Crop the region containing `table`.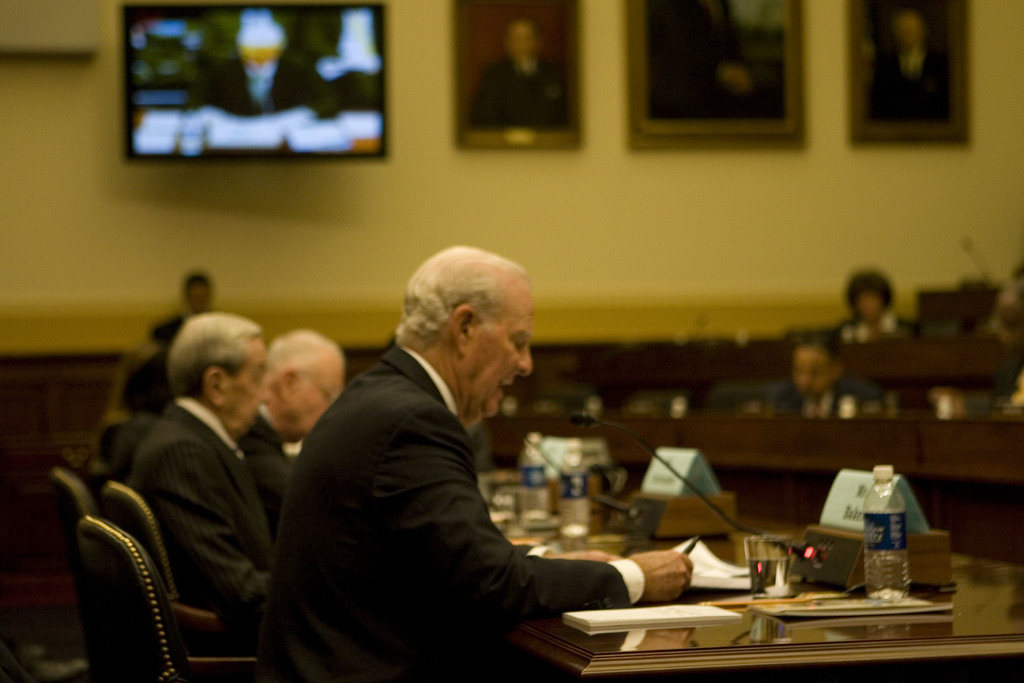
Crop region: x1=470, y1=505, x2=1023, y2=676.
